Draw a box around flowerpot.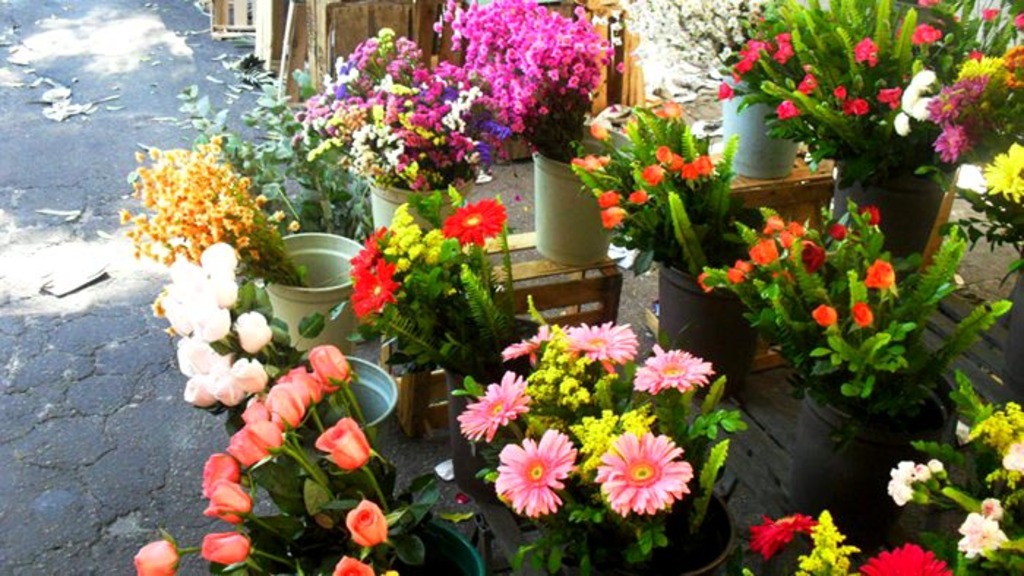
(293,349,396,450).
